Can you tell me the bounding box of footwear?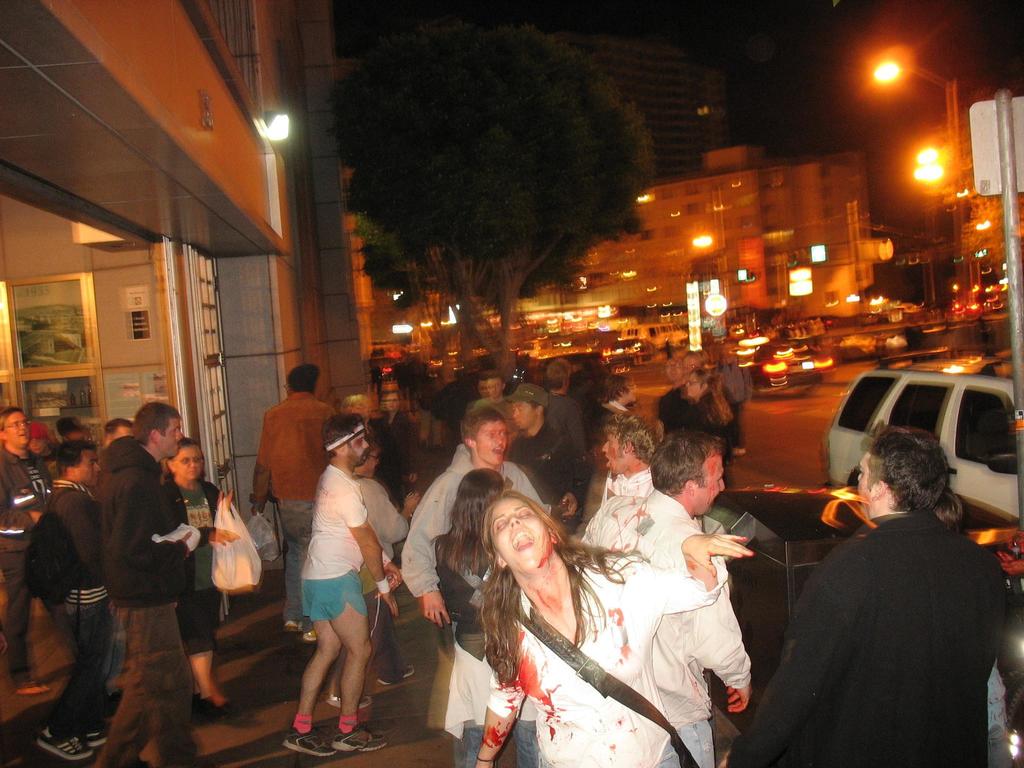
l=283, t=727, r=338, b=752.
